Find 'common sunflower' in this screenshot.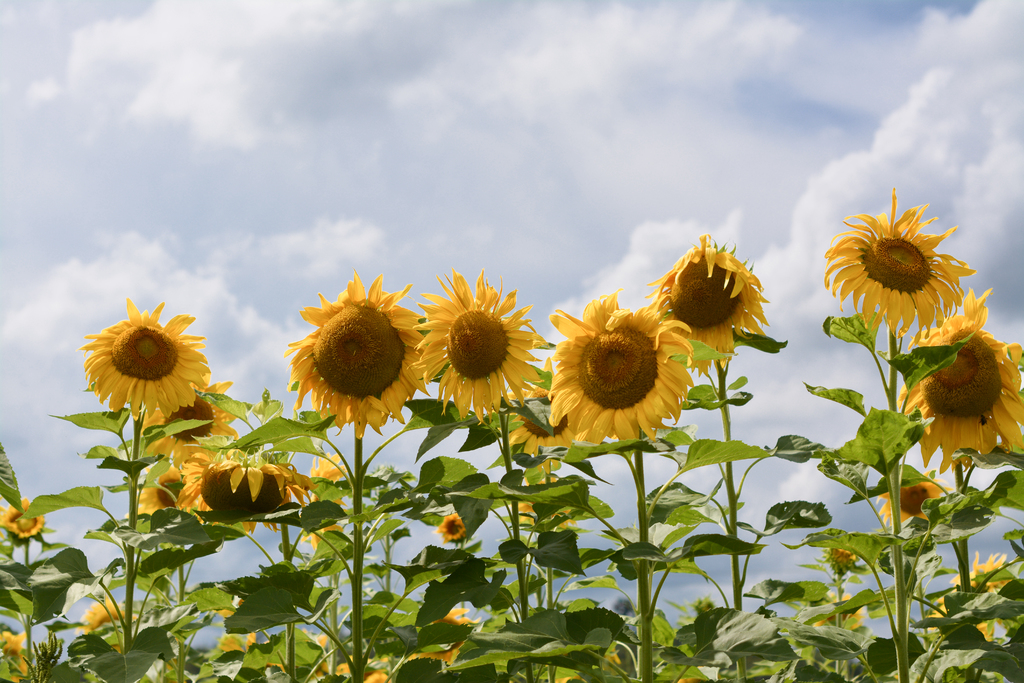
The bounding box for 'common sunflower' is [530, 294, 695, 444].
